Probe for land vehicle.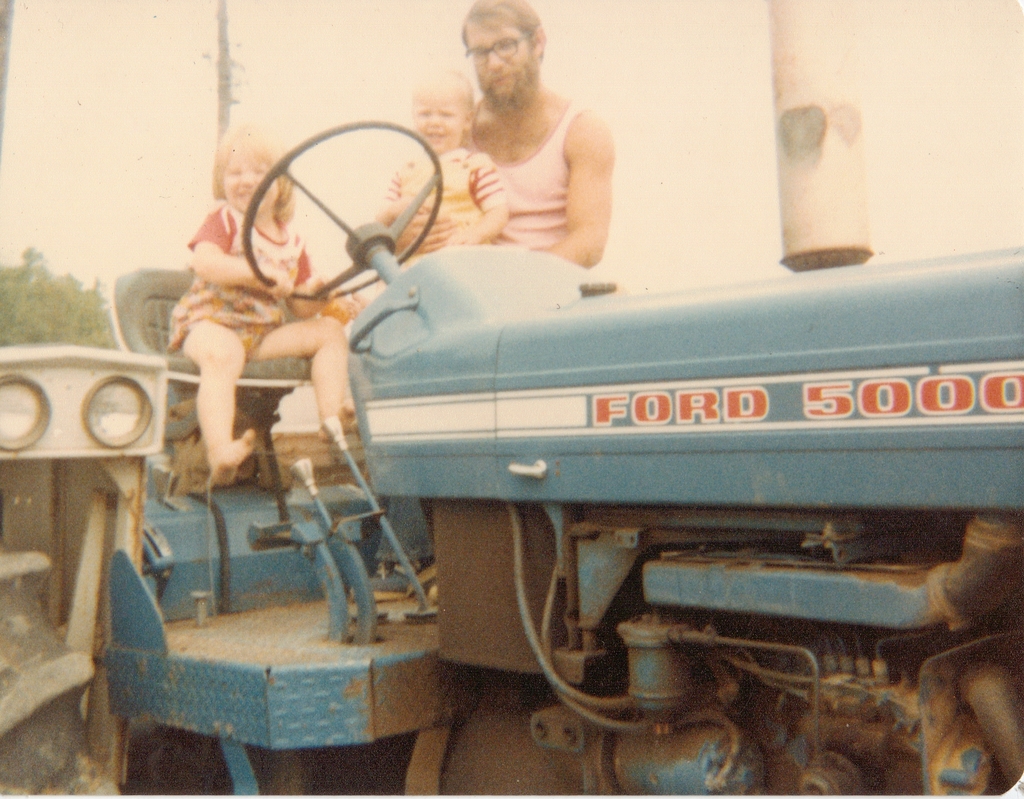
Probe result: left=34, top=134, right=1023, bottom=787.
